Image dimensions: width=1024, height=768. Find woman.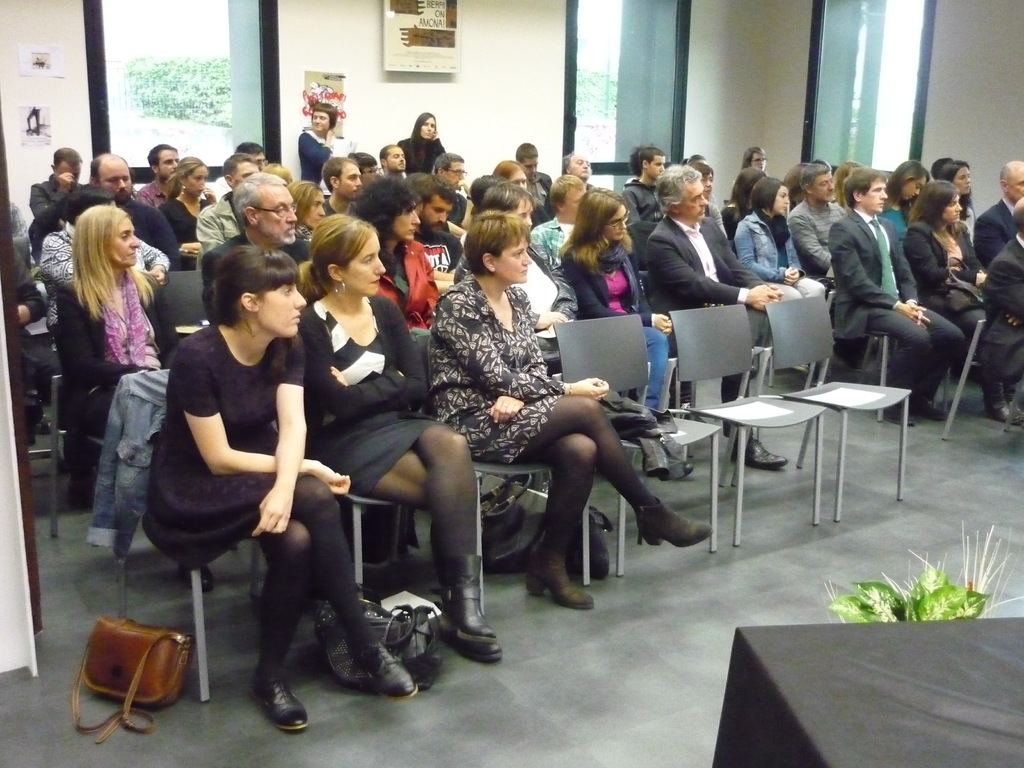
rect(285, 182, 329, 260).
